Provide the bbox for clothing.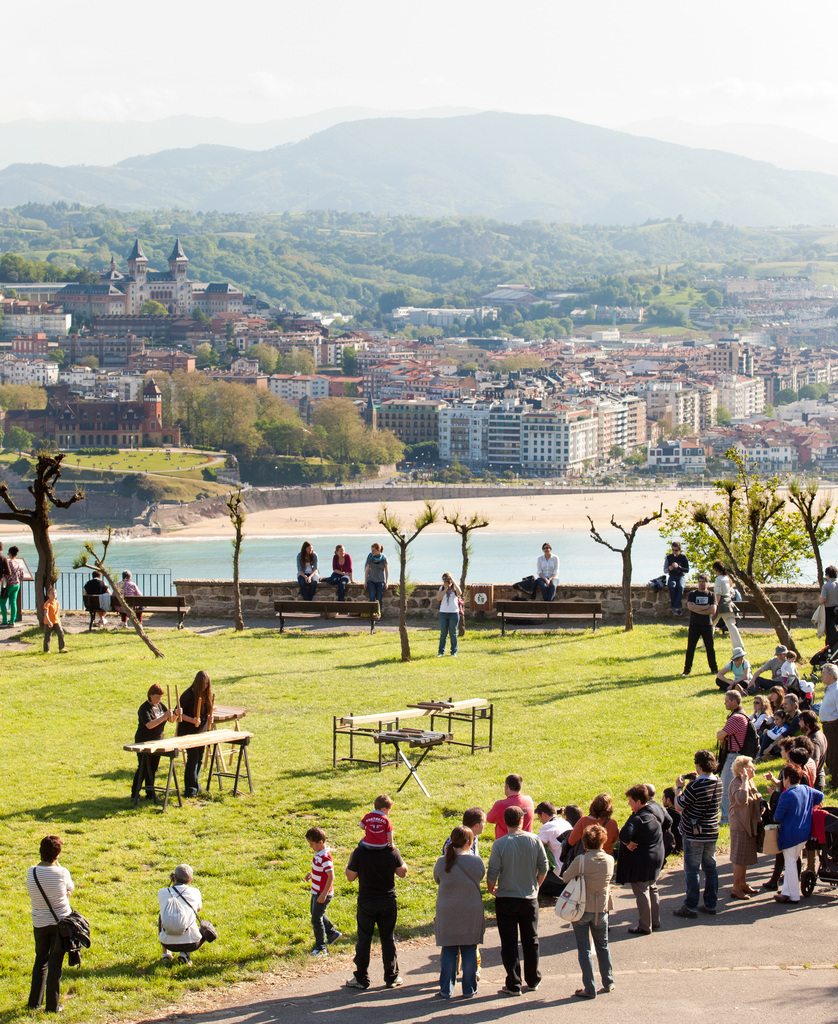
288, 556, 316, 584.
